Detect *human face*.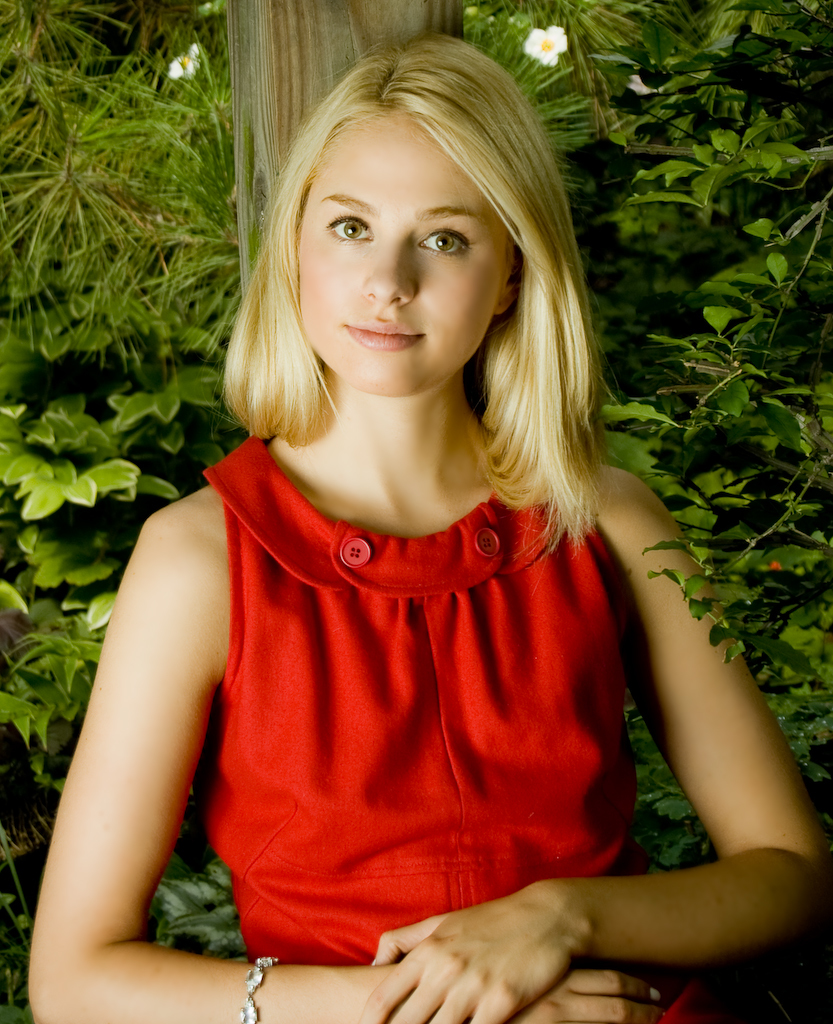
Detected at 281 102 524 402.
